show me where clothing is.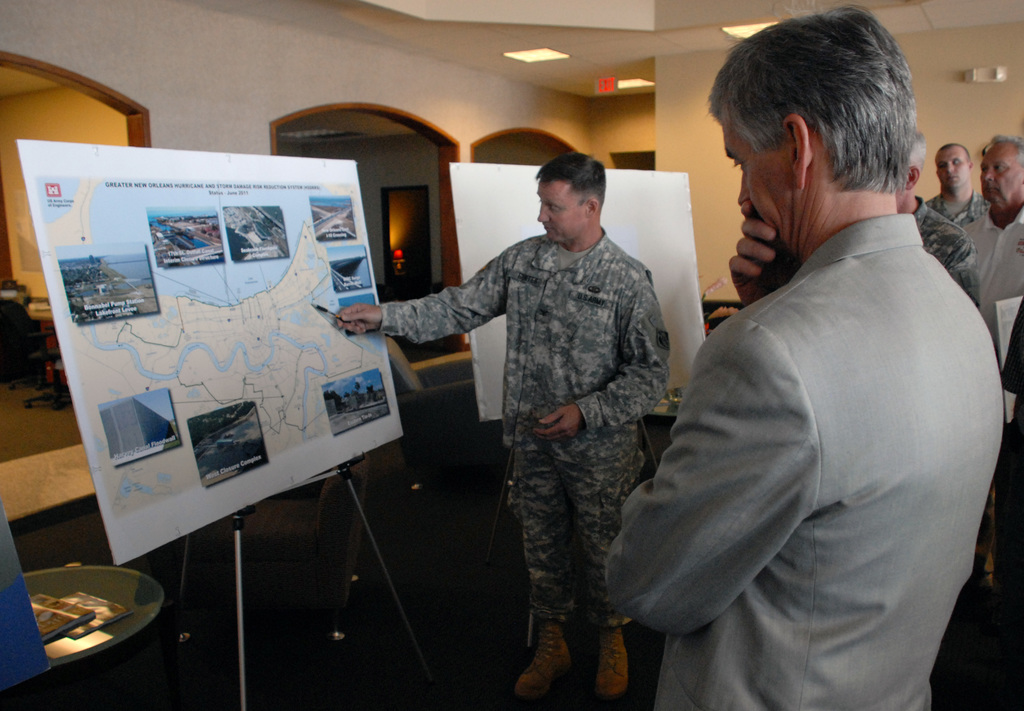
clothing is at <region>925, 189, 989, 229</region>.
